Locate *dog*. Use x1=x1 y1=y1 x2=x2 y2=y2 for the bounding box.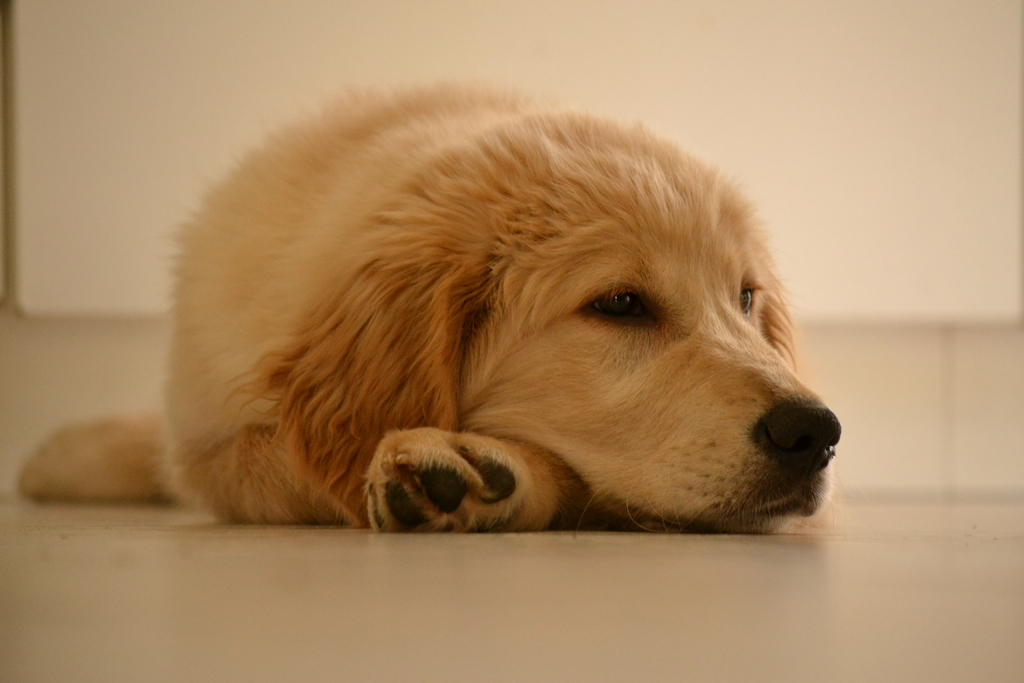
x1=13 y1=68 x2=841 y2=536.
